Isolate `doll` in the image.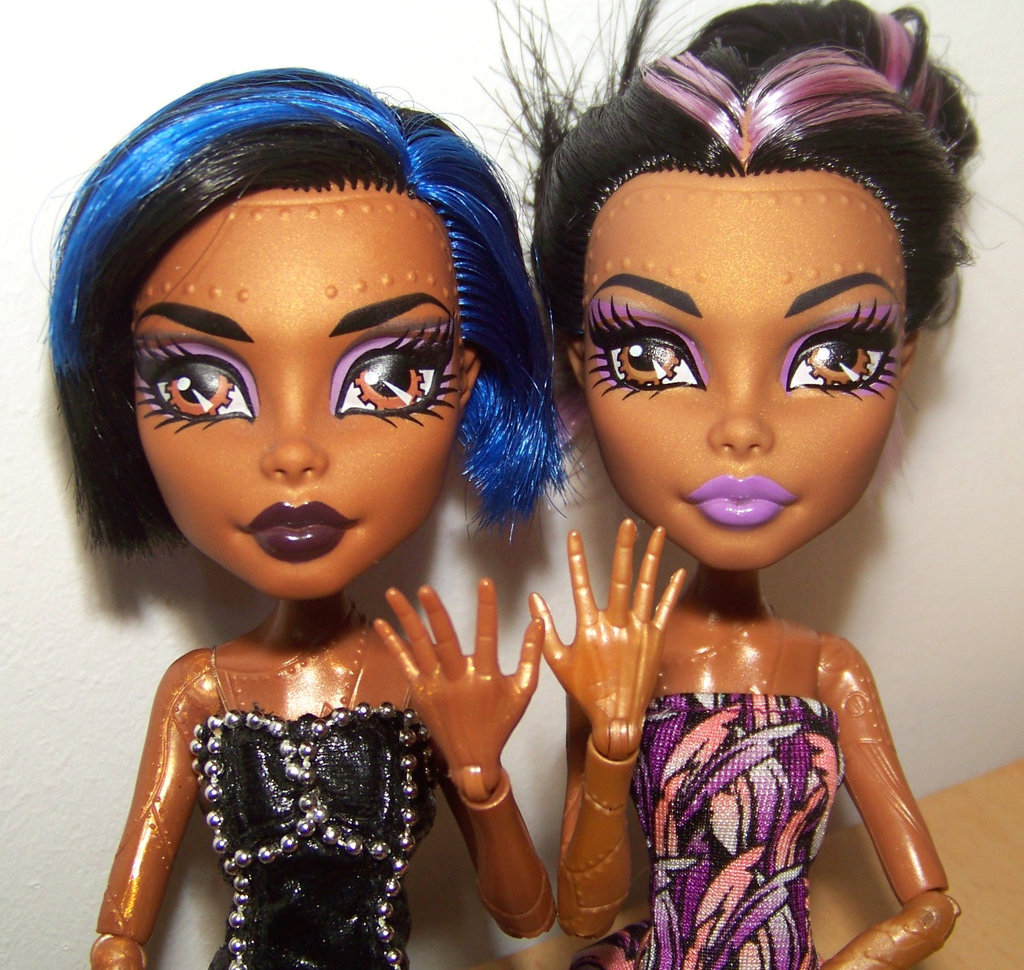
Isolated region: [left=485, top=0, right=979, bottom=969].
